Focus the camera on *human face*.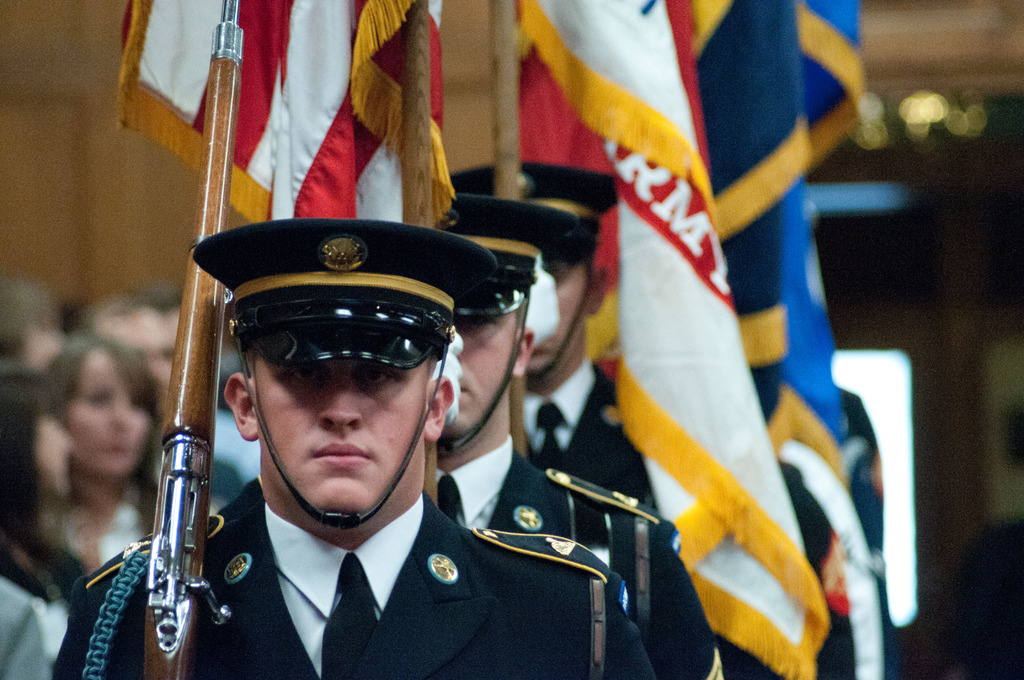
Focus region: 254/355/428/515.
